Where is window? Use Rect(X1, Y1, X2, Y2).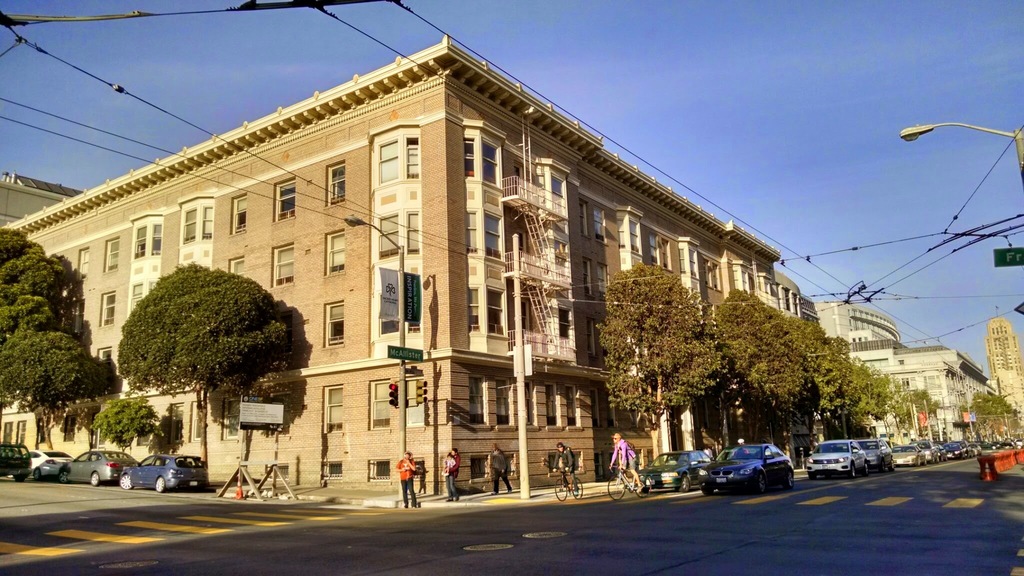
Rect(470, 378, 488, 426).
